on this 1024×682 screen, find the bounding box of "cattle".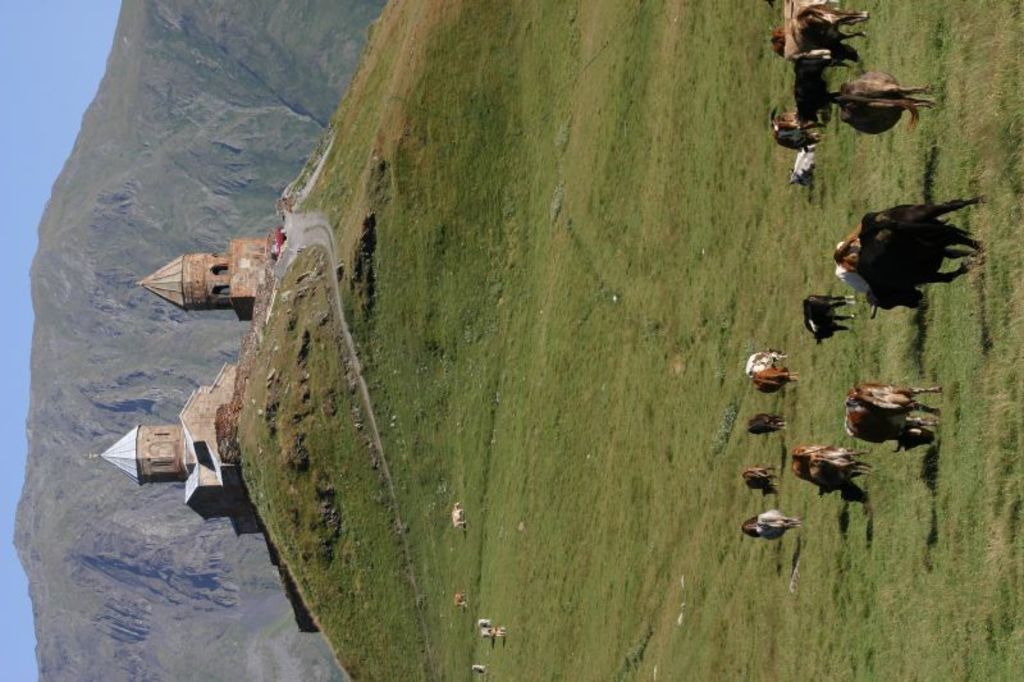
Bounding box: {"left": 840, "top": 67, "right": 945, "bottom": 136}.
